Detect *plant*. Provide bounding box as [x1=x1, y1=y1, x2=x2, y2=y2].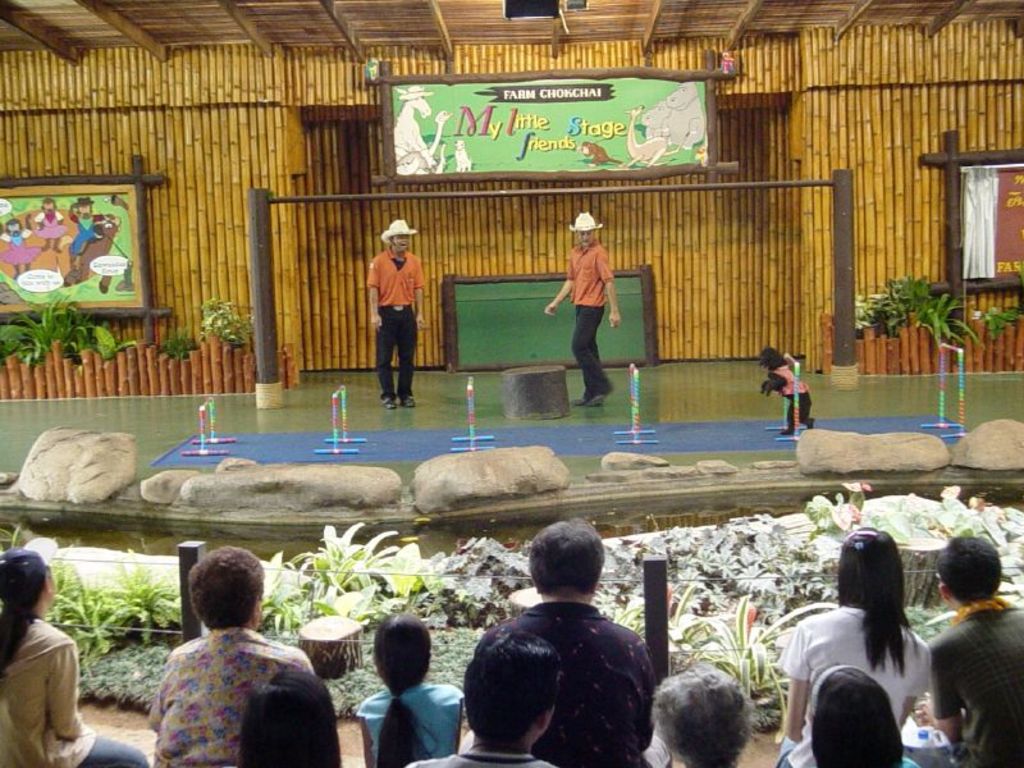
[x1=915, y1=283, x2=997, y2=379].
